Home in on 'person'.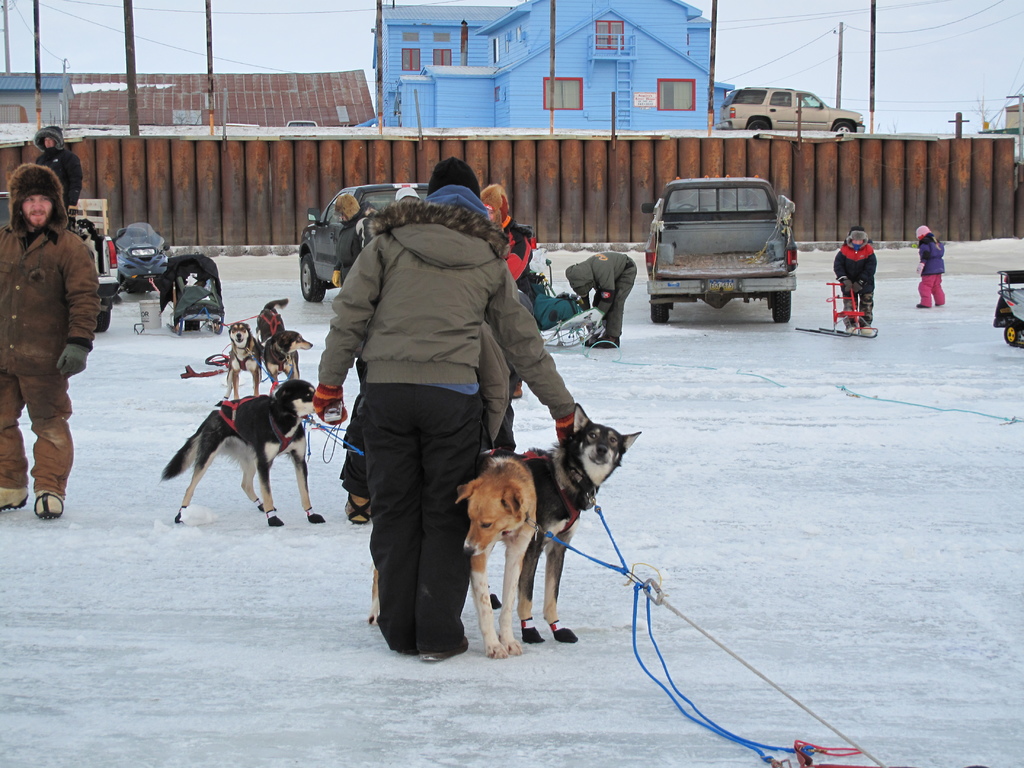
Homed in at rect(395, 184, 426, 206).
